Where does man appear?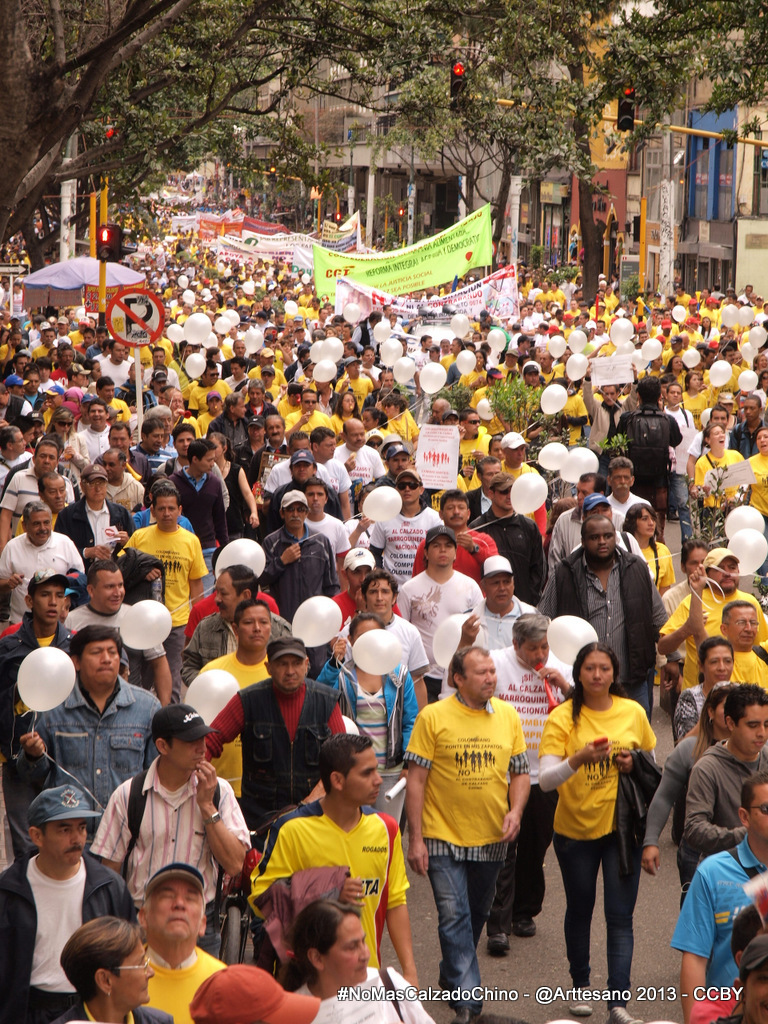
Appears at pyautogui.locateOnScreen(459, 563, 537, 643).
